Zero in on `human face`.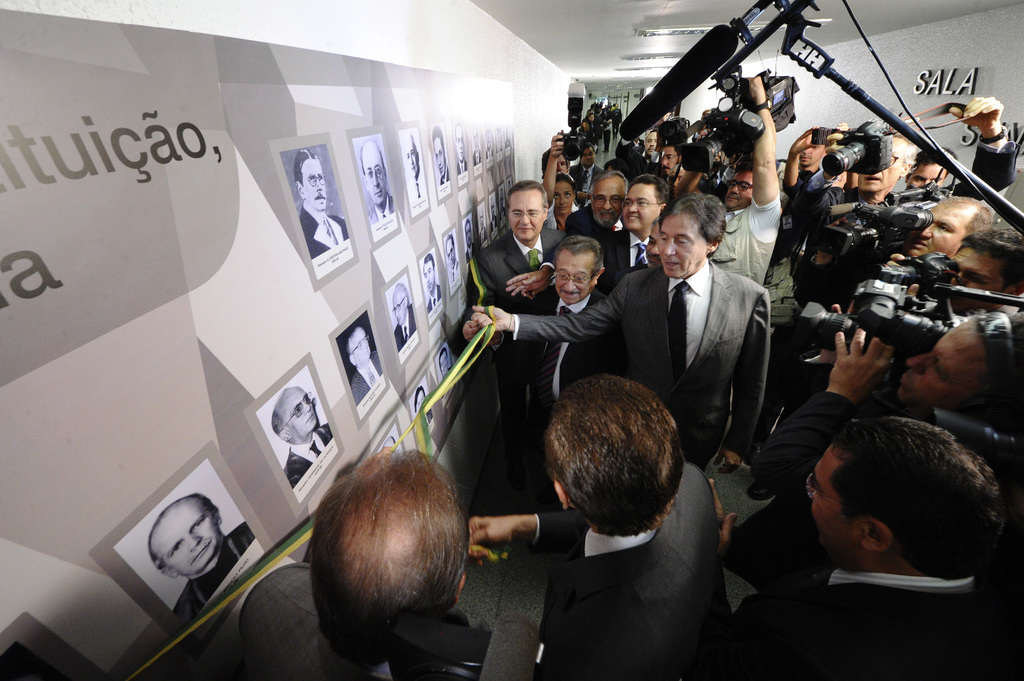
Zeroed in: locate(725, 163, 751, 211).
